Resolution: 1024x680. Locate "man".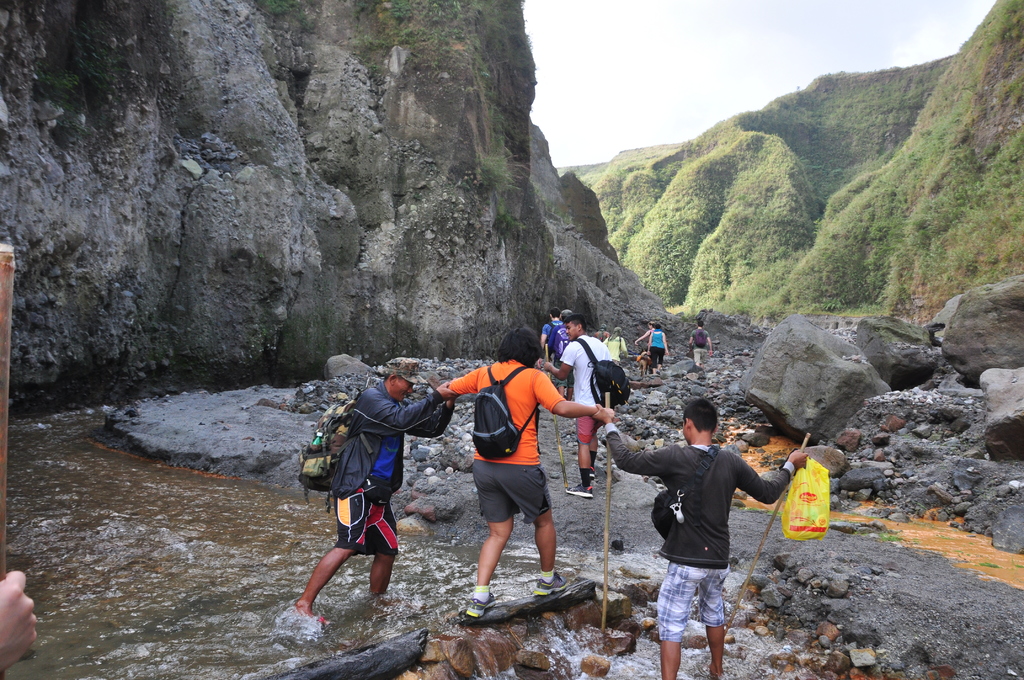
300/355/440/639.
